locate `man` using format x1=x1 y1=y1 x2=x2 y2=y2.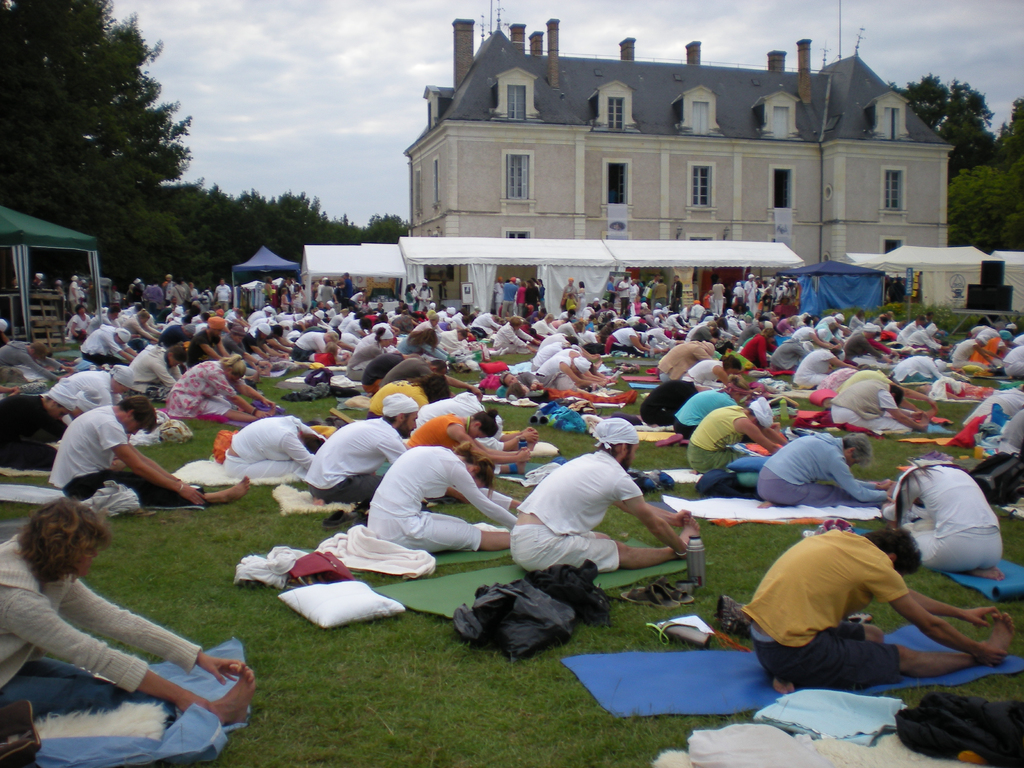
x1=129 y1=314 x2=153 y2=338.
